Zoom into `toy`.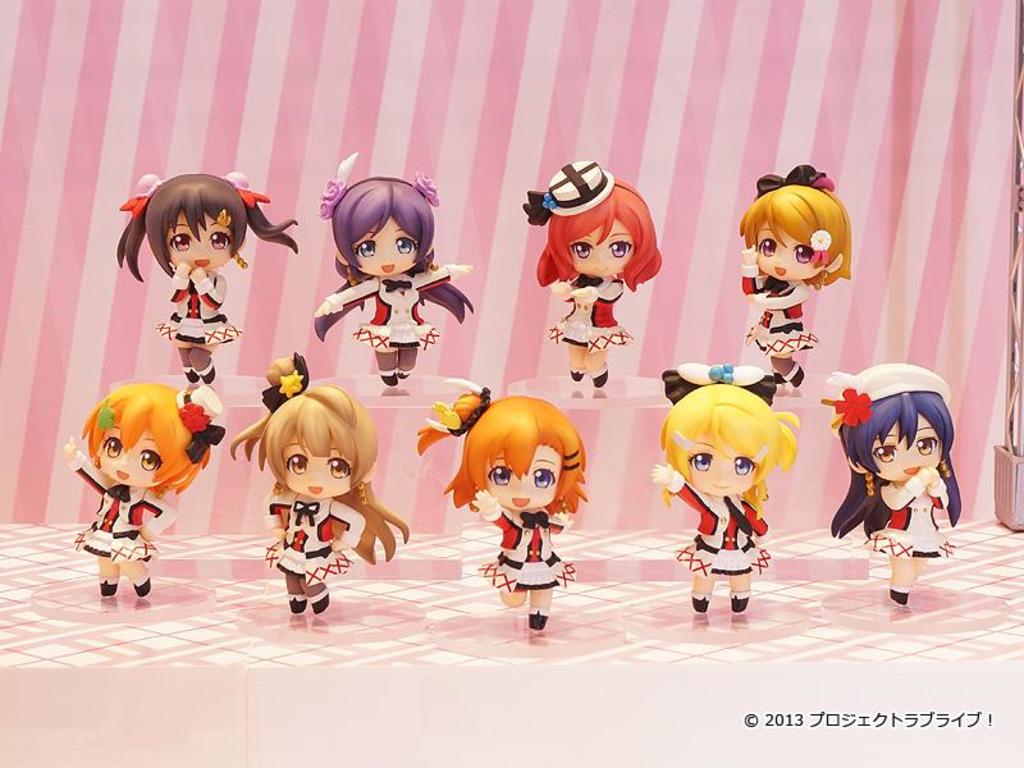
Zoom target: (741, 163, 851, 389).
